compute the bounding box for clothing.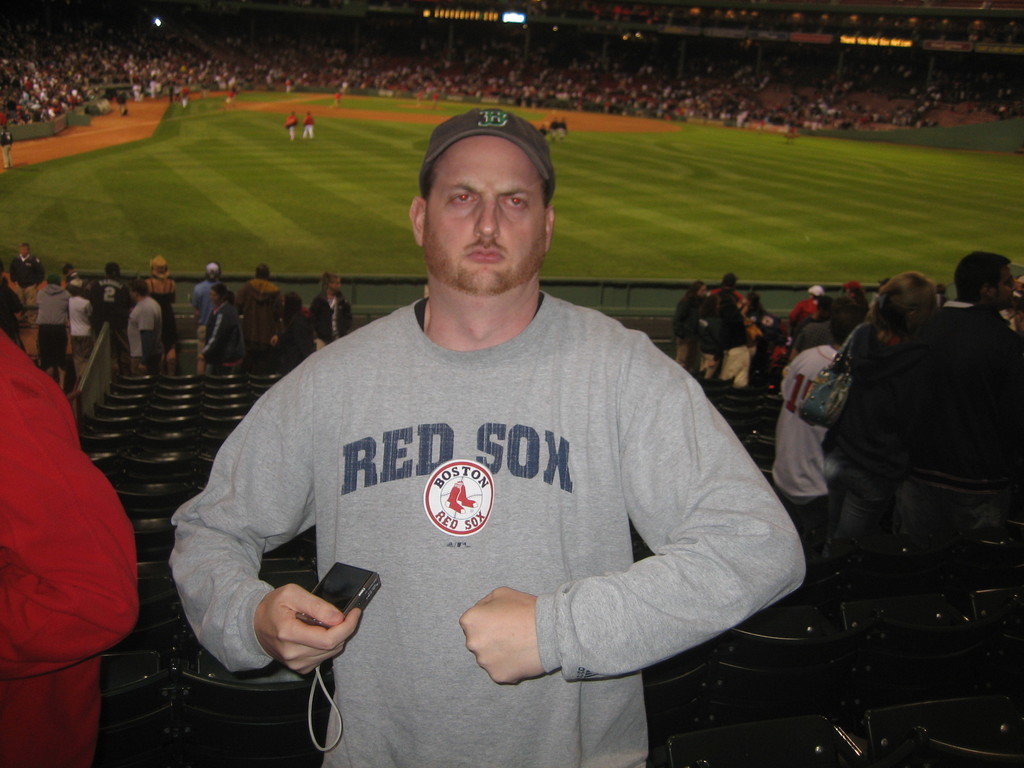
box=[36, 289, 67, 376].
